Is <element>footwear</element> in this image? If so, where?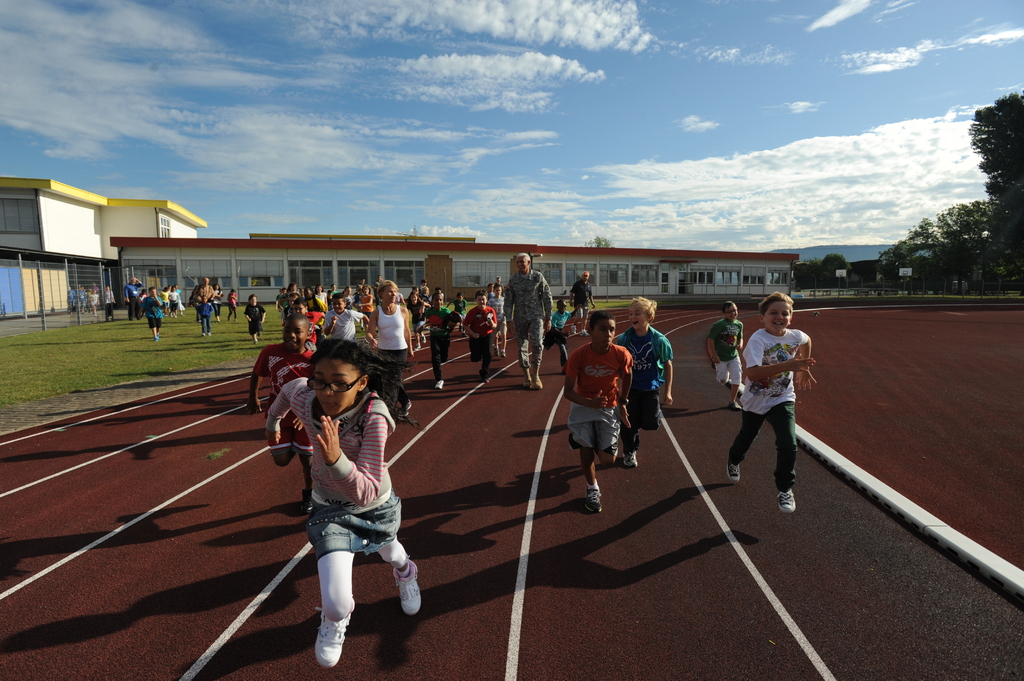
Yes, at <box>317,618,354,661</box>.
